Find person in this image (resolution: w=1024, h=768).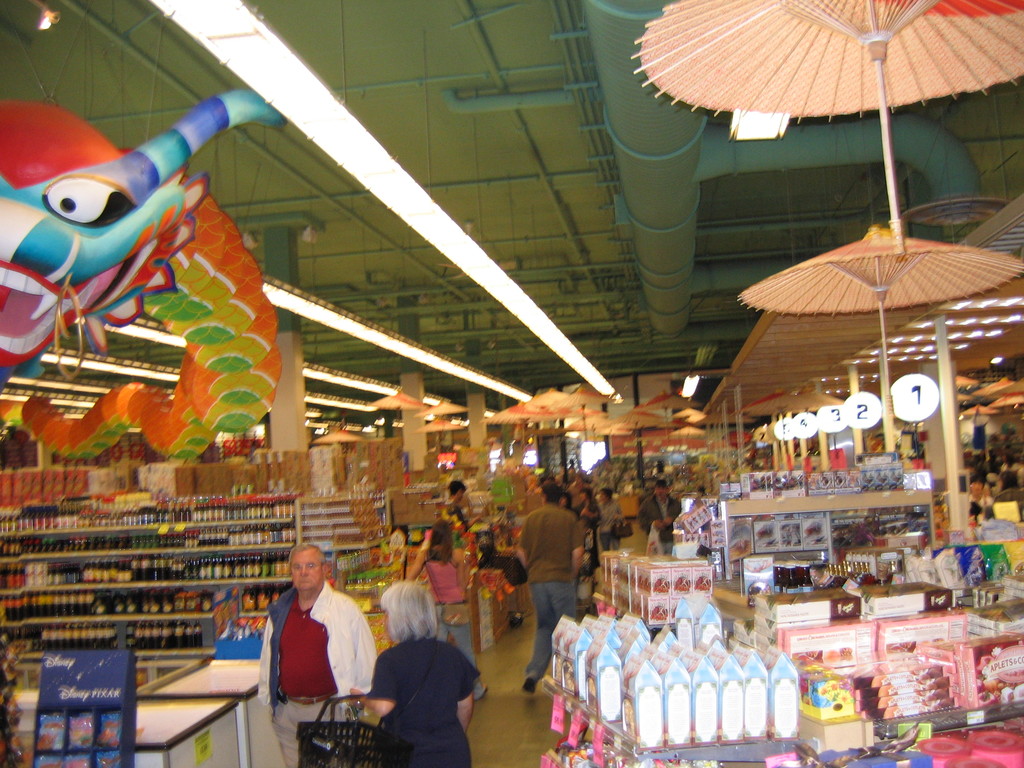
347,579,474,765.
